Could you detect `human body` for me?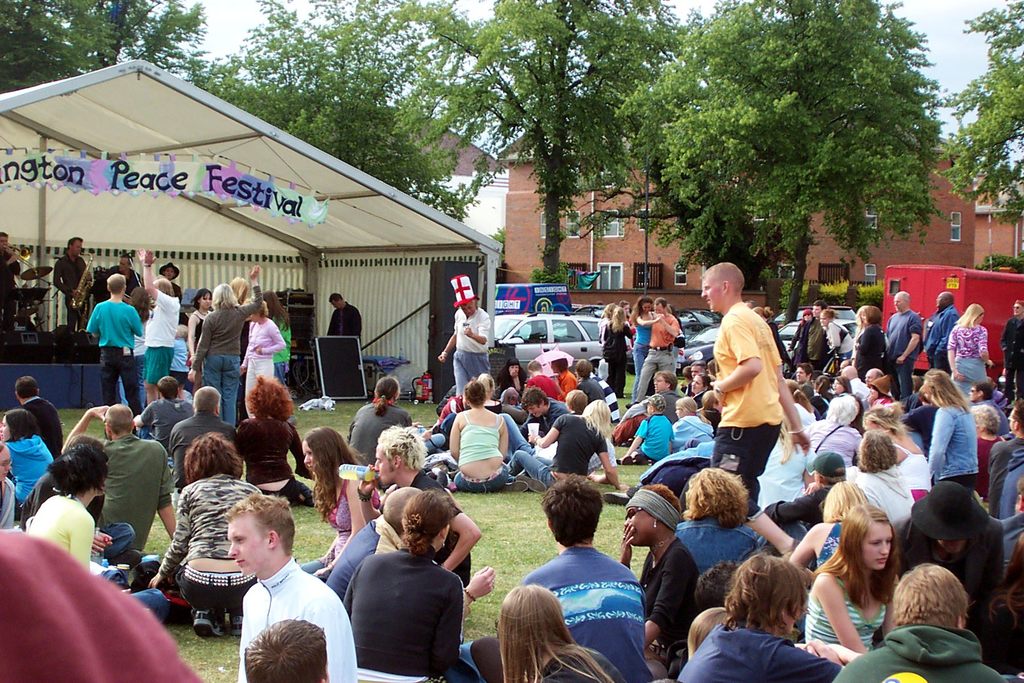
Detection result: pyautogui.locateOnScreen(237, 316, 290, 406).
